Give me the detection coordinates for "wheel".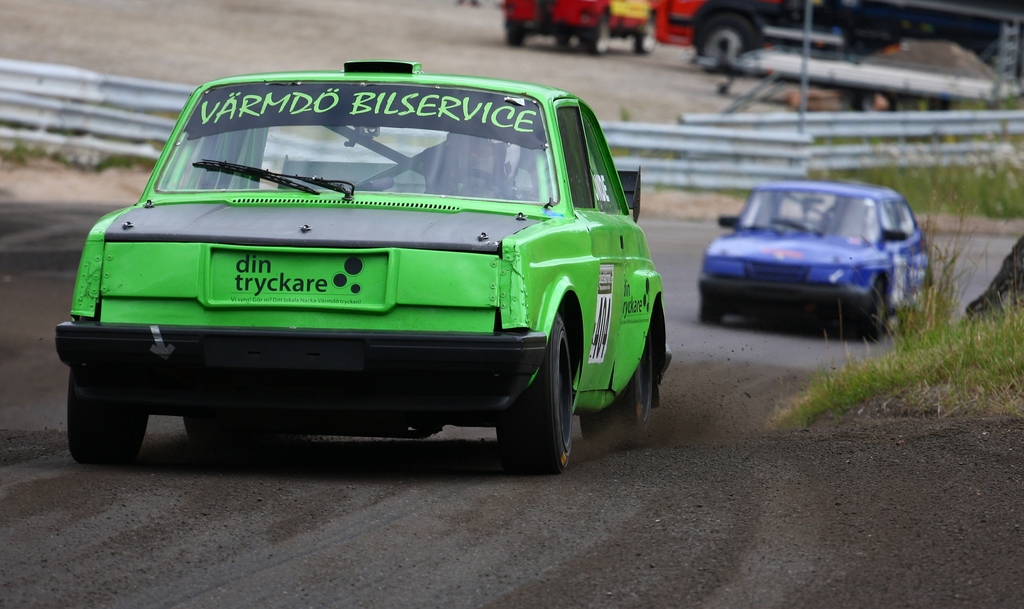
(696,299,720,330).
